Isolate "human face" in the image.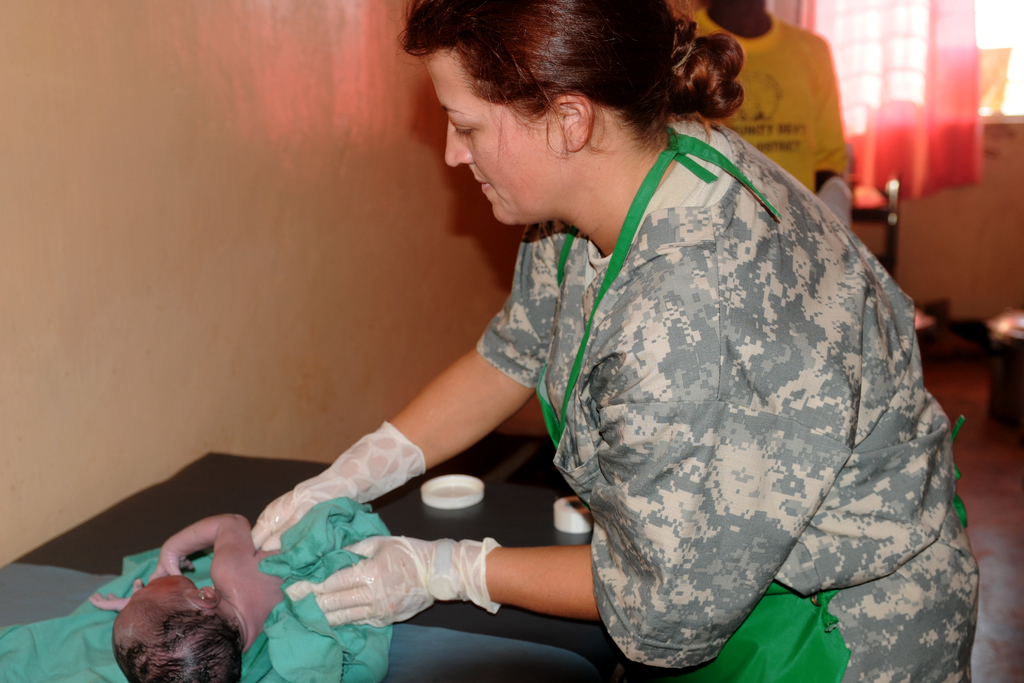
Isolated region: region(127, 577, 192, 602).
